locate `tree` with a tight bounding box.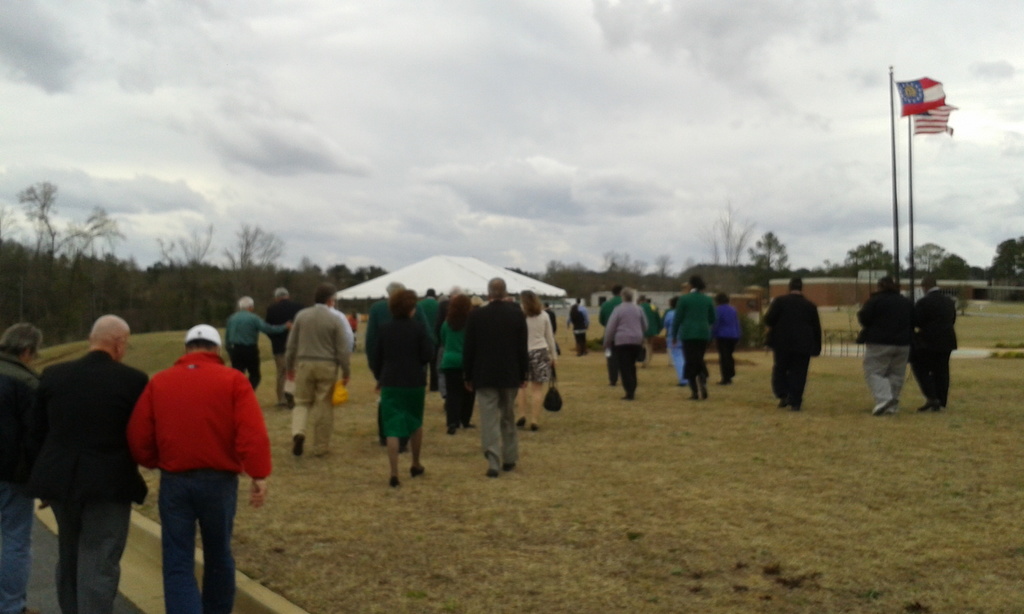
locate(745, 228, 787, 287).
